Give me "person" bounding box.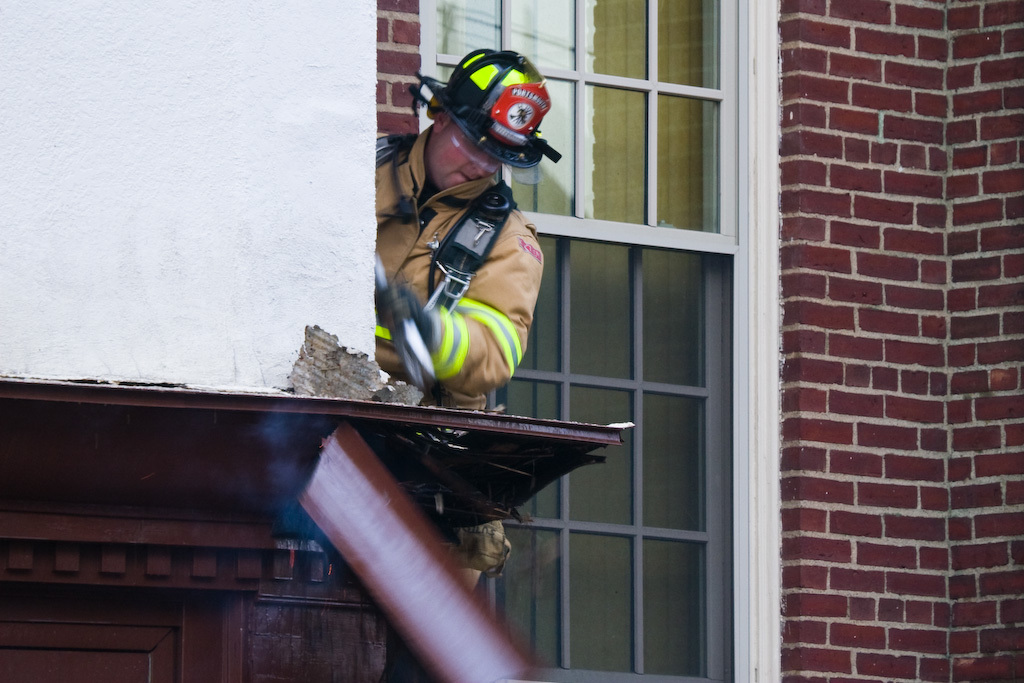
locate(371, 48, 560, 593).
